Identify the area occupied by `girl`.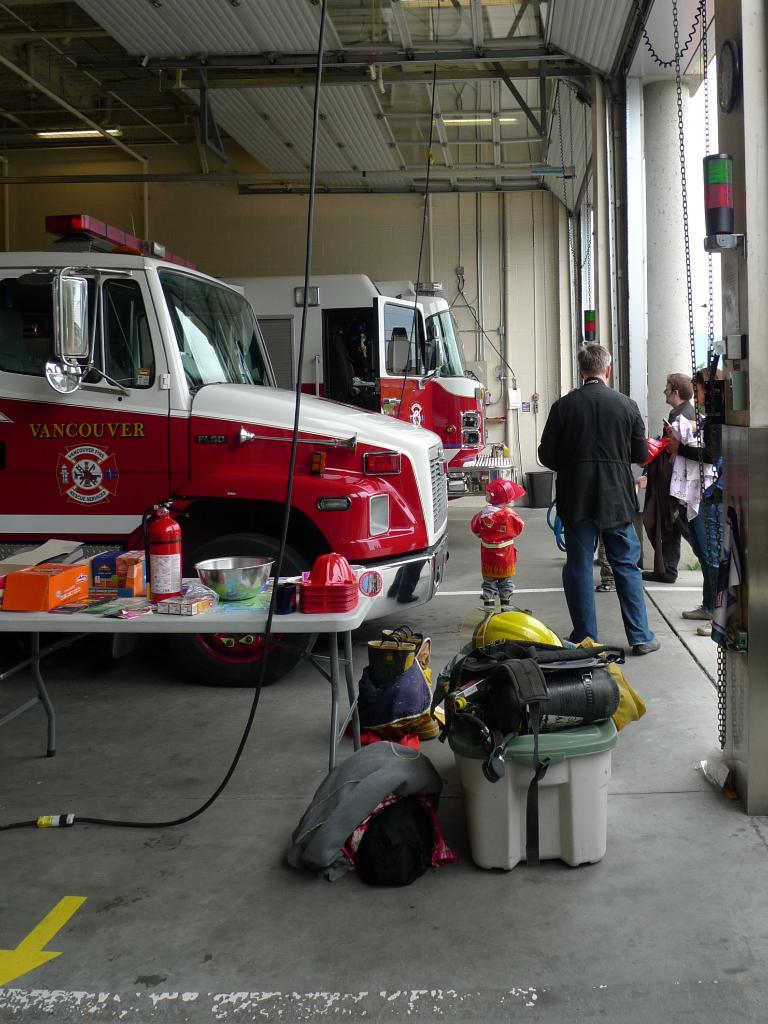
Area: x1=671, y1=364, x2=728, y2=620.
